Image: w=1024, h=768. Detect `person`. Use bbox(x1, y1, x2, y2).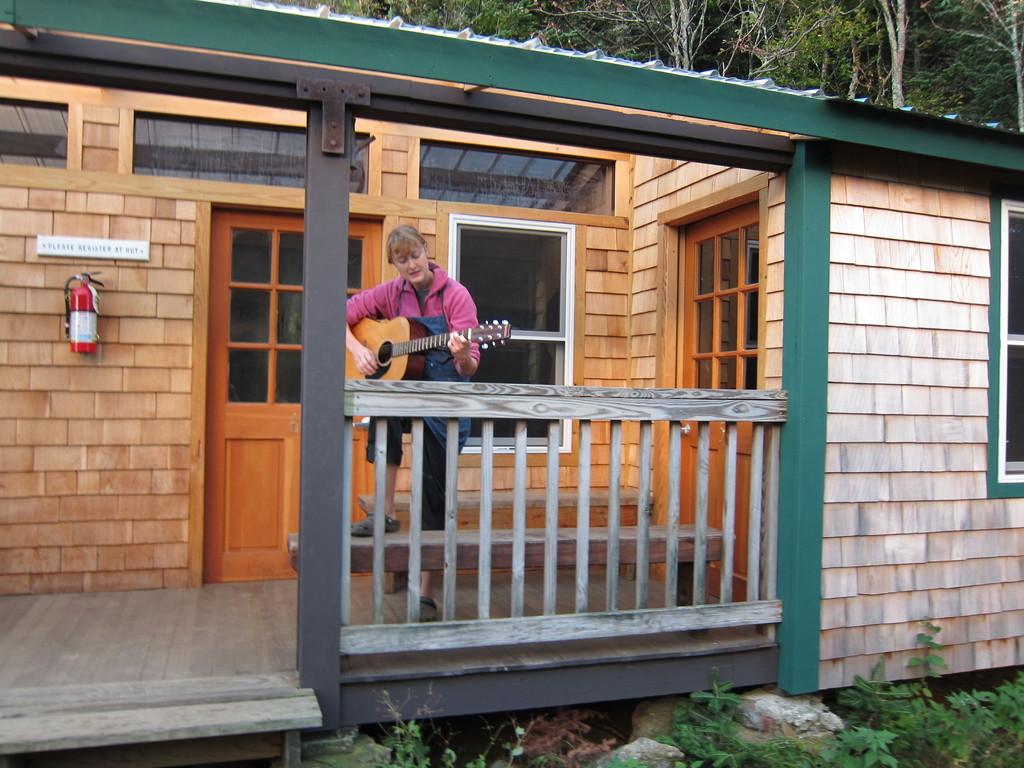
bbox(341, 236, 497, 418).
